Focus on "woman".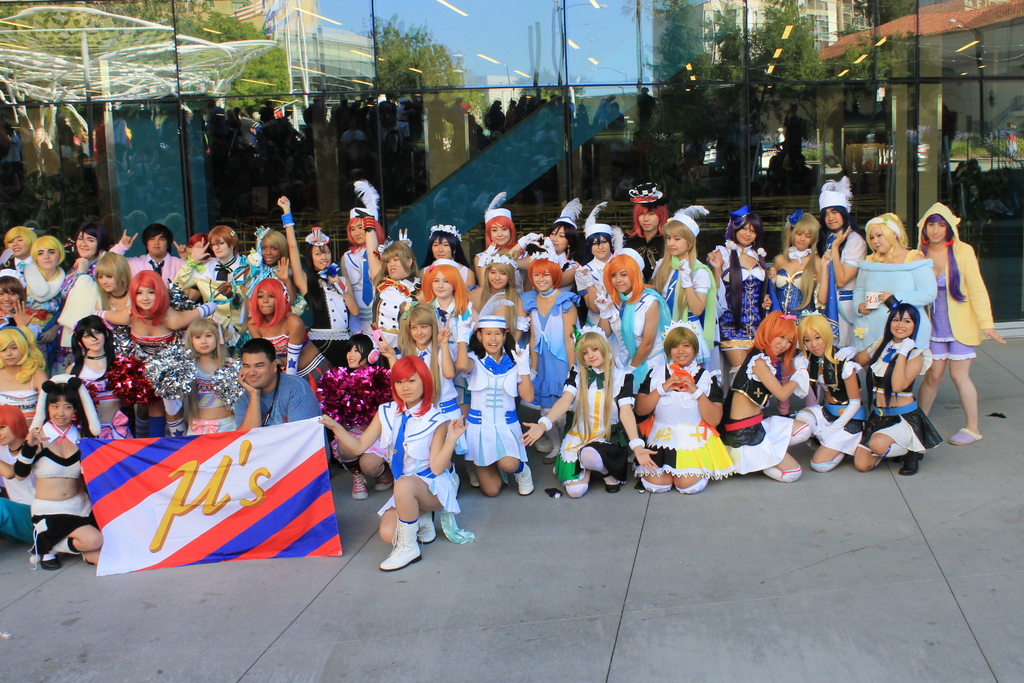
Focused at rect(909, 199, 1007, 451).
